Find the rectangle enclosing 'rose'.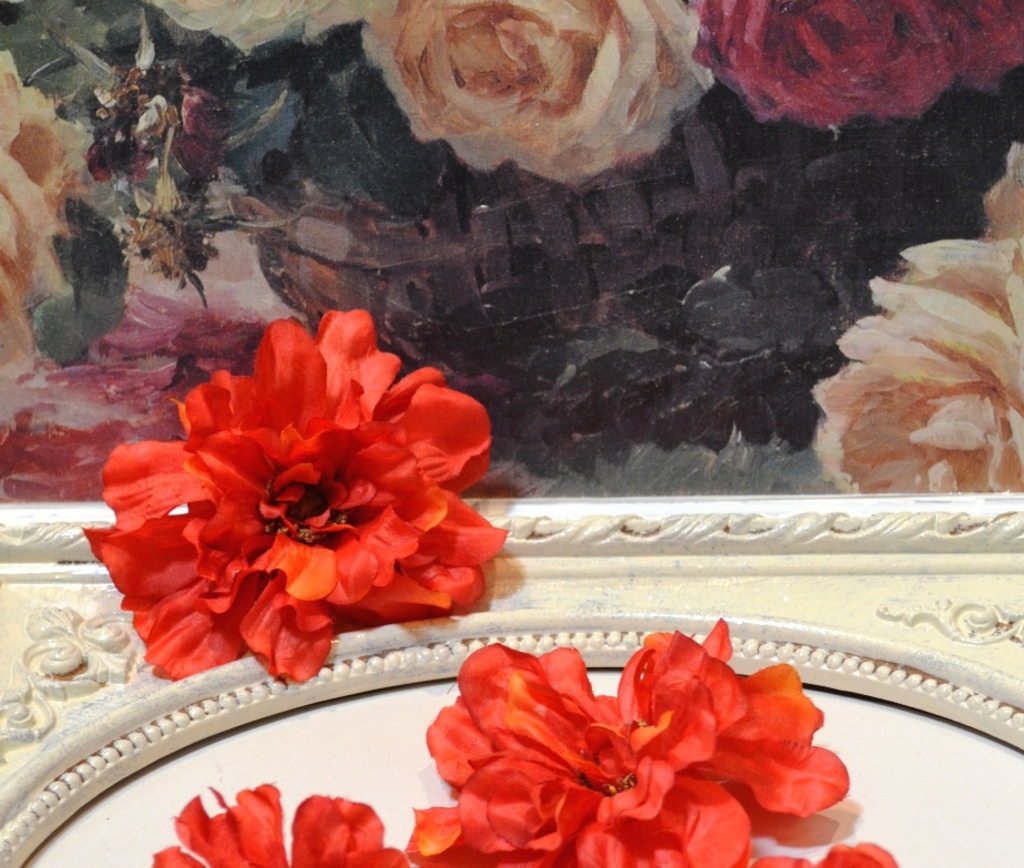
select_region(0, 49, 84, 367).
